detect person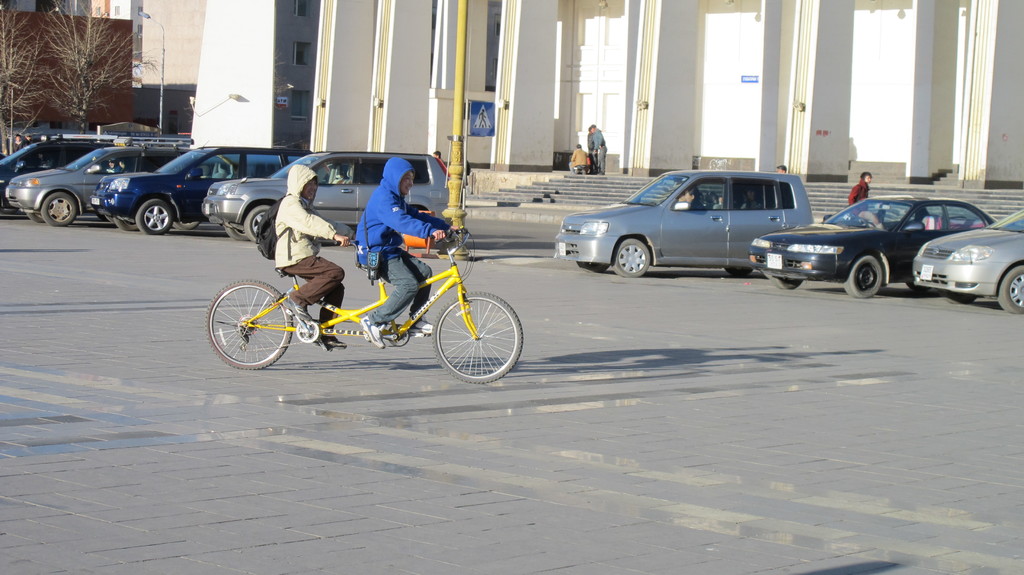
(275,164,349,348)
